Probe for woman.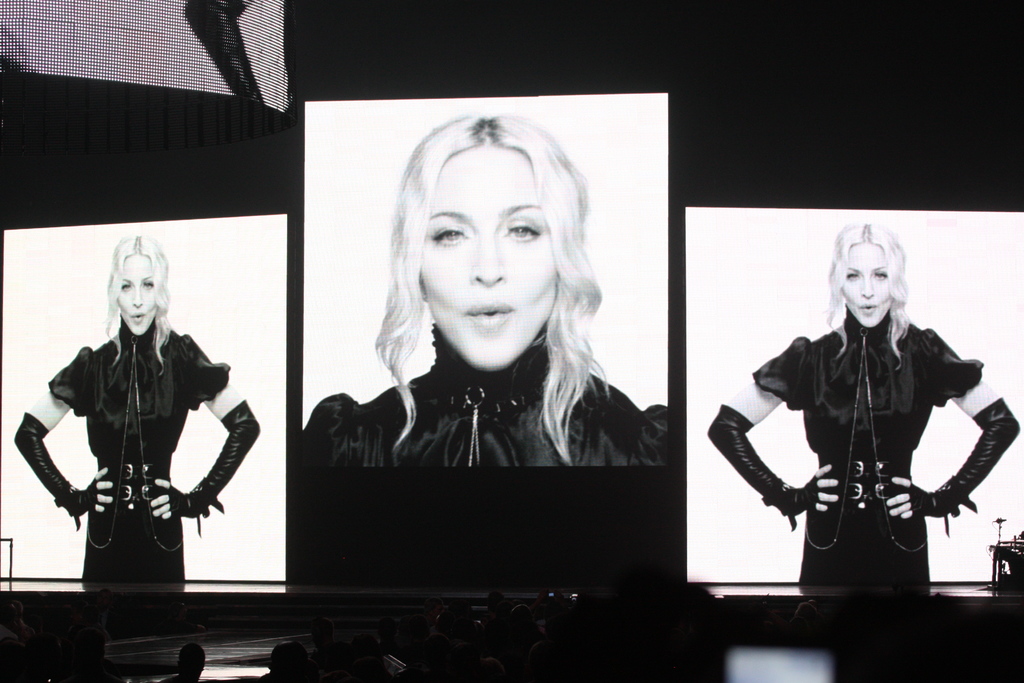
Probe result: [307,129,668,536].
